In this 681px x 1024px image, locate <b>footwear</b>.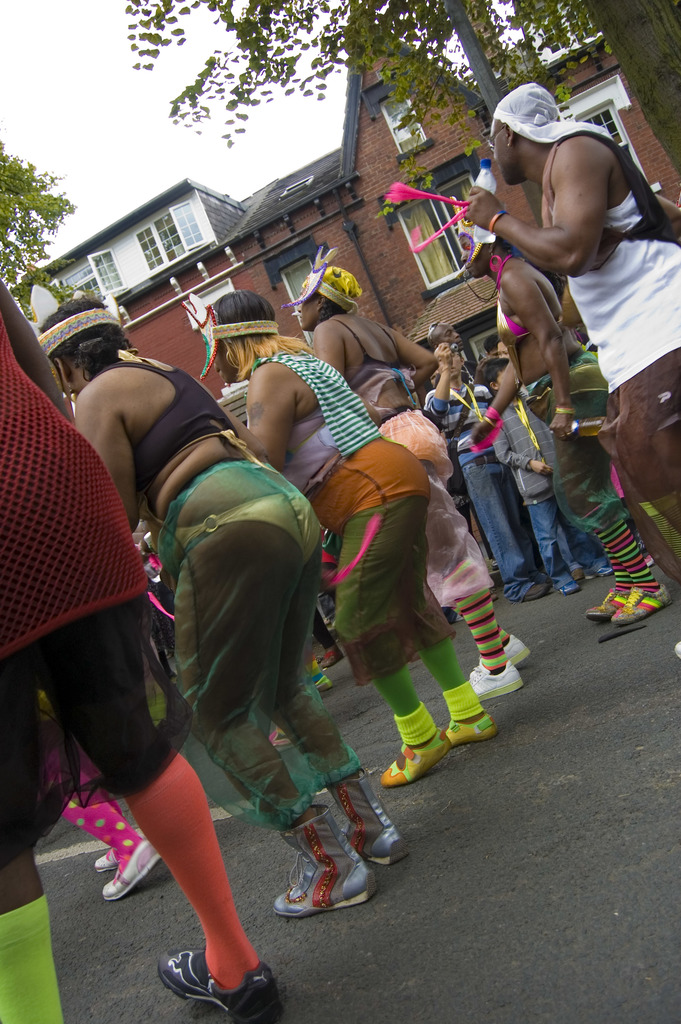
Bounding box: 99/836/162/896.
